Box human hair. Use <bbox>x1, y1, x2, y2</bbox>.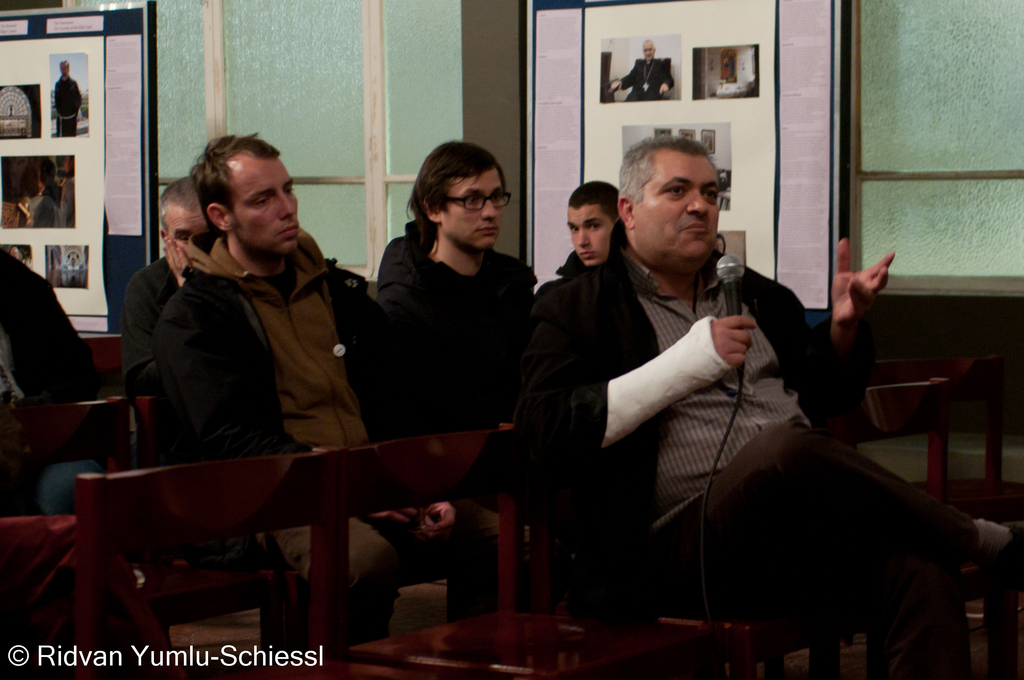
<bbox>571, 177, 621, 219</bbox>.
